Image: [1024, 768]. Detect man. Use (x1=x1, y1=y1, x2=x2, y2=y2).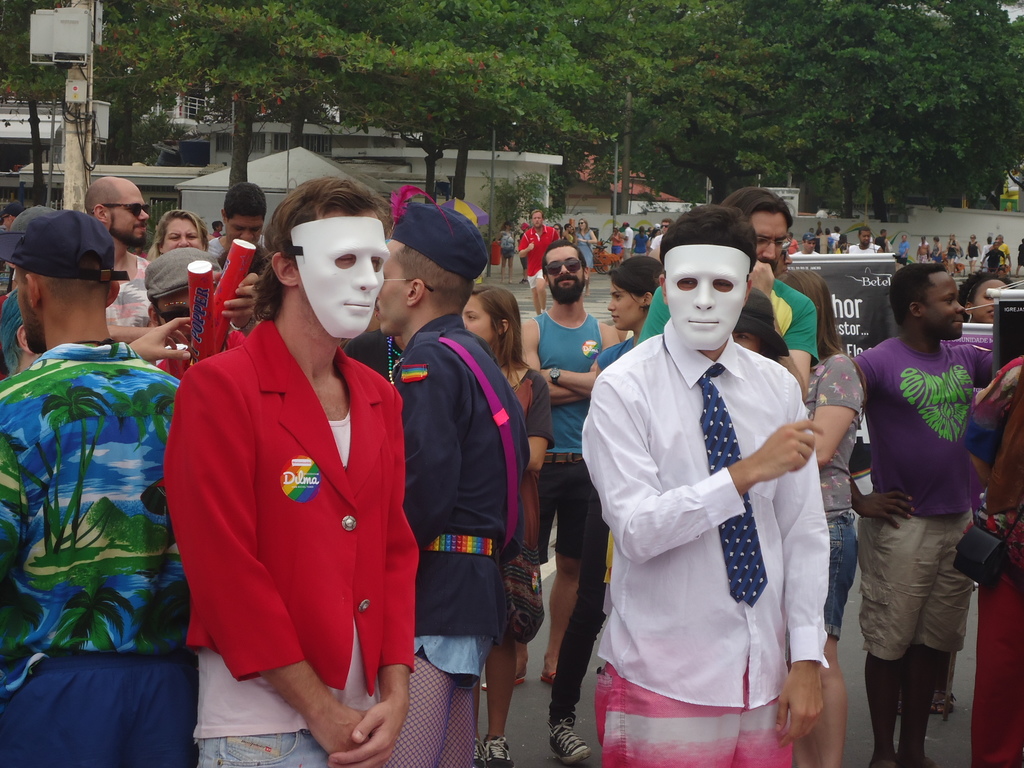
(x1=845, y1=221, x2=884, y2=260).
